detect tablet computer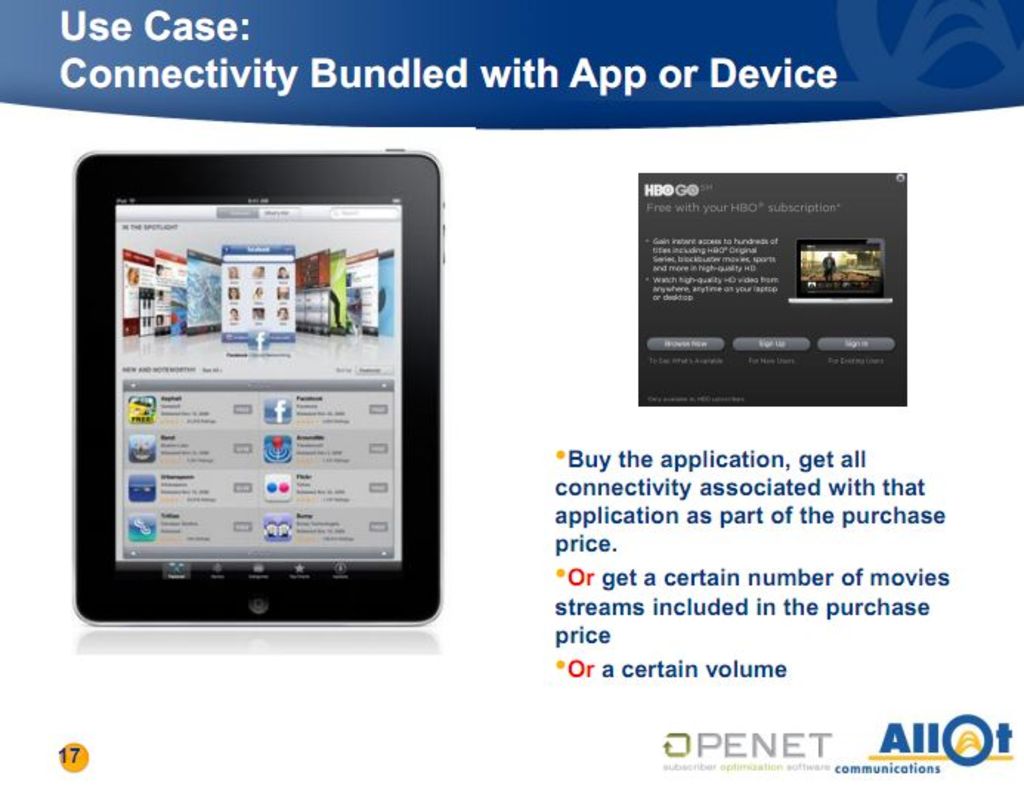
left=74, top=140, right=442, bottom=627
